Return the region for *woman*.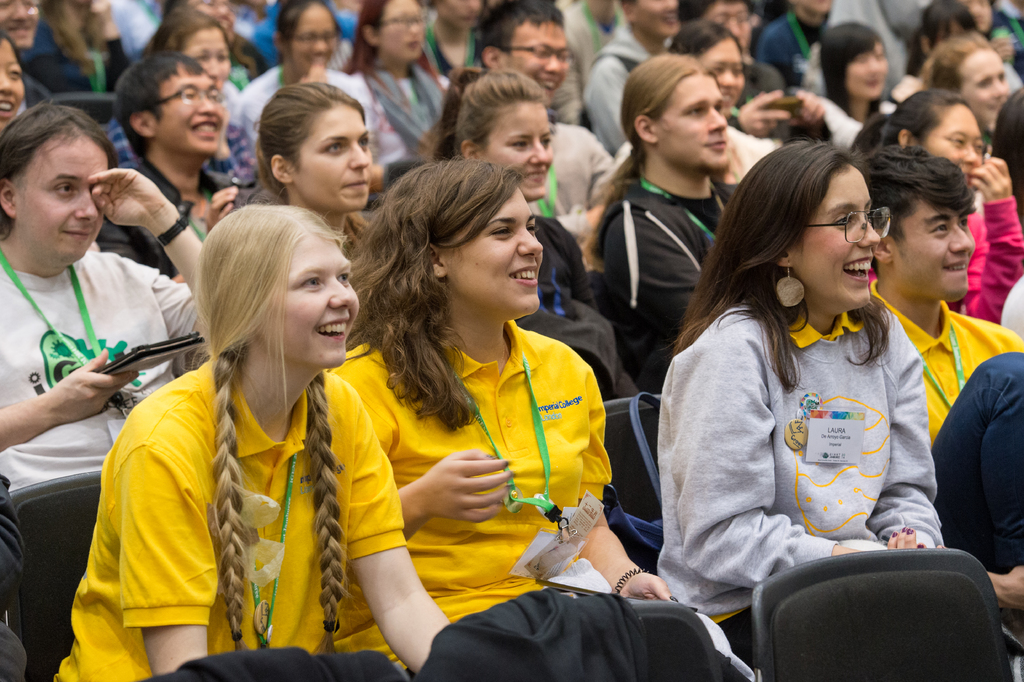
<bbox>408, 65, 646, 411</bbox>.
